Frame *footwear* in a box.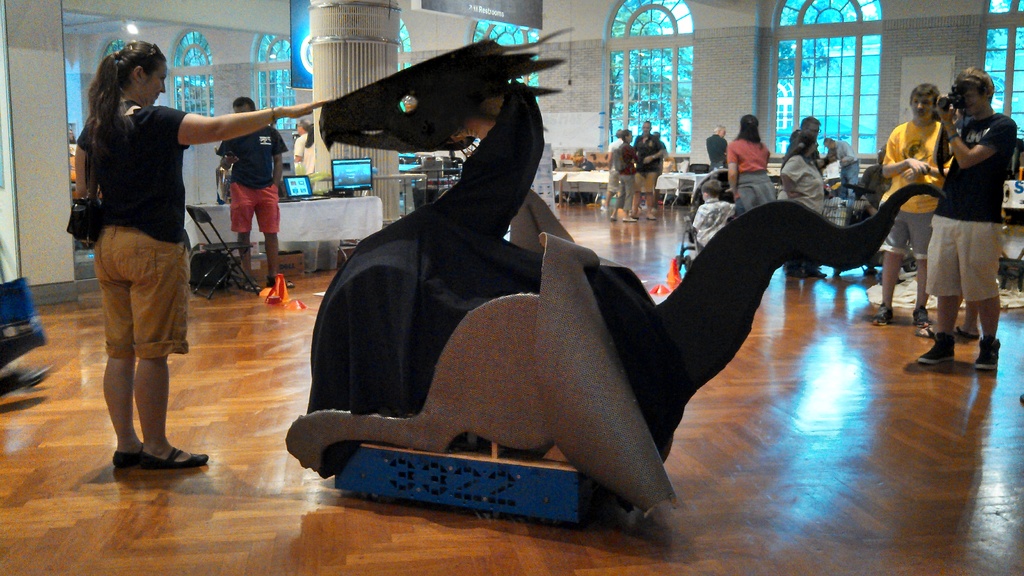
(610, 216, 616, 223).
